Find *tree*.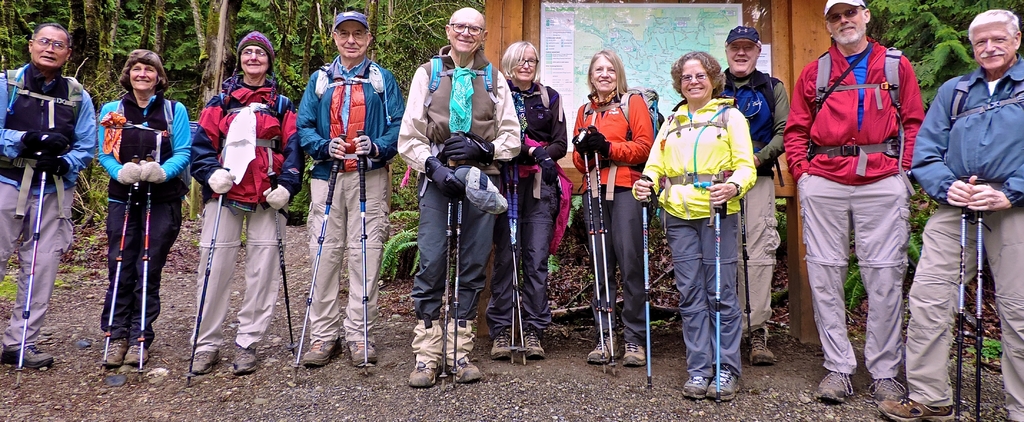
rect(0, 0, 485, 211).
